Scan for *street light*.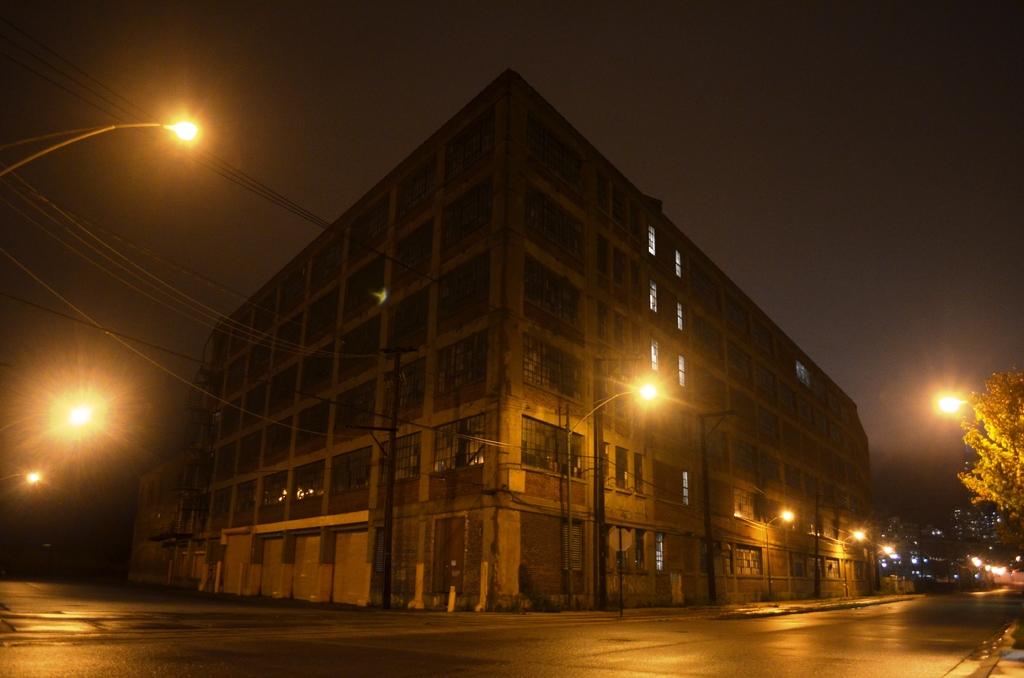
Scan result: [763, 503, 799, 602].
